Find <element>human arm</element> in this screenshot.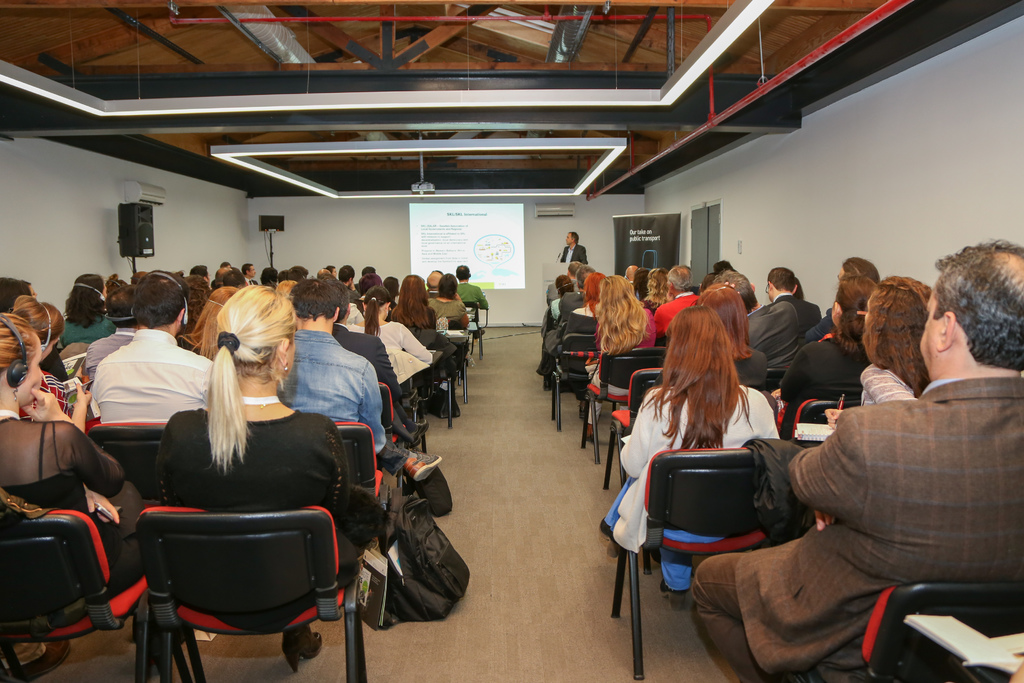
The bounding box for <element>human arm</element> is <bbox>787, 413, 881, 534</bbox>.
